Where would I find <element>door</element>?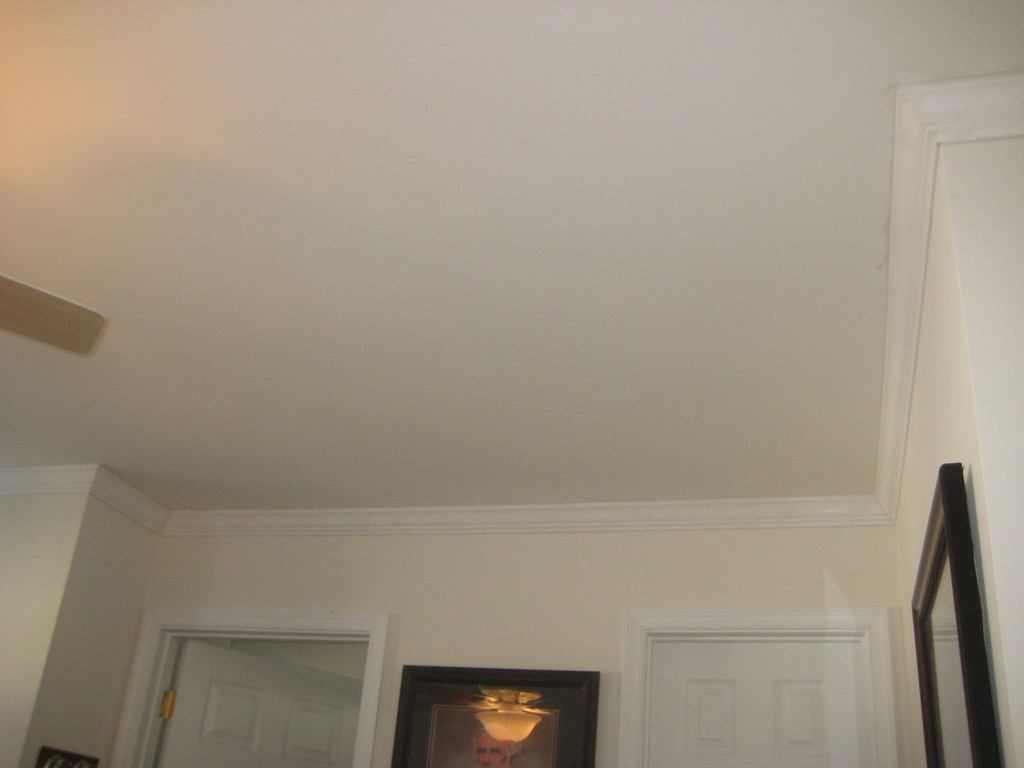
At <region>155, 636, 364, 767</region>.
